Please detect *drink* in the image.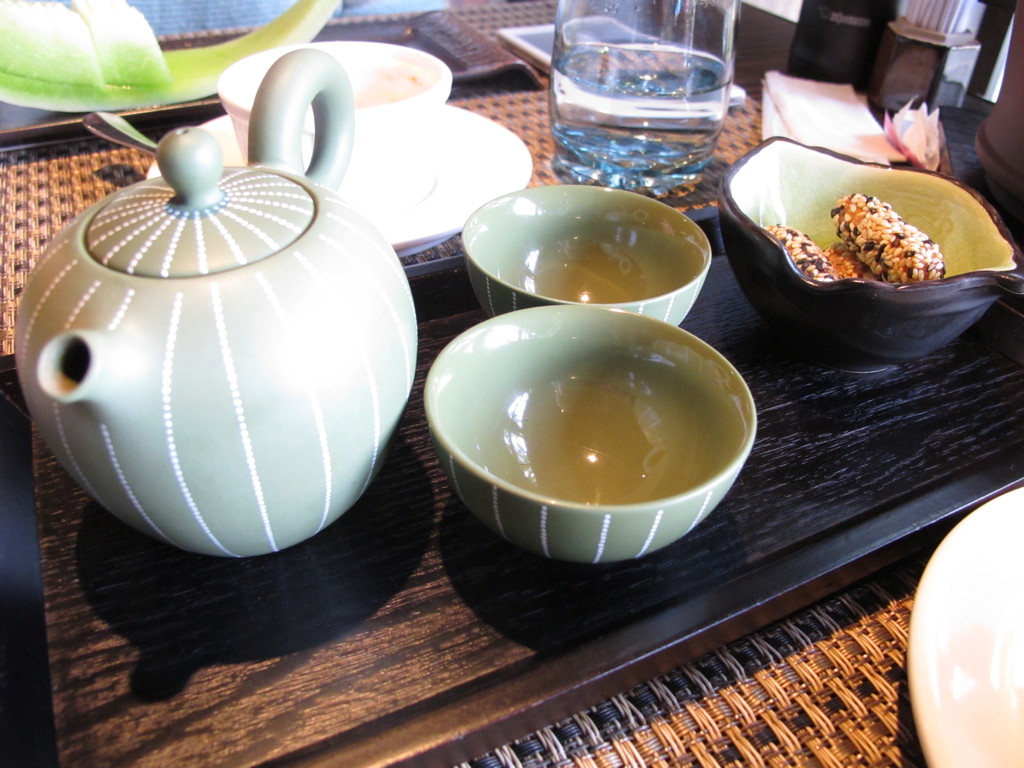
BBox(541, 45, 753, 196).
